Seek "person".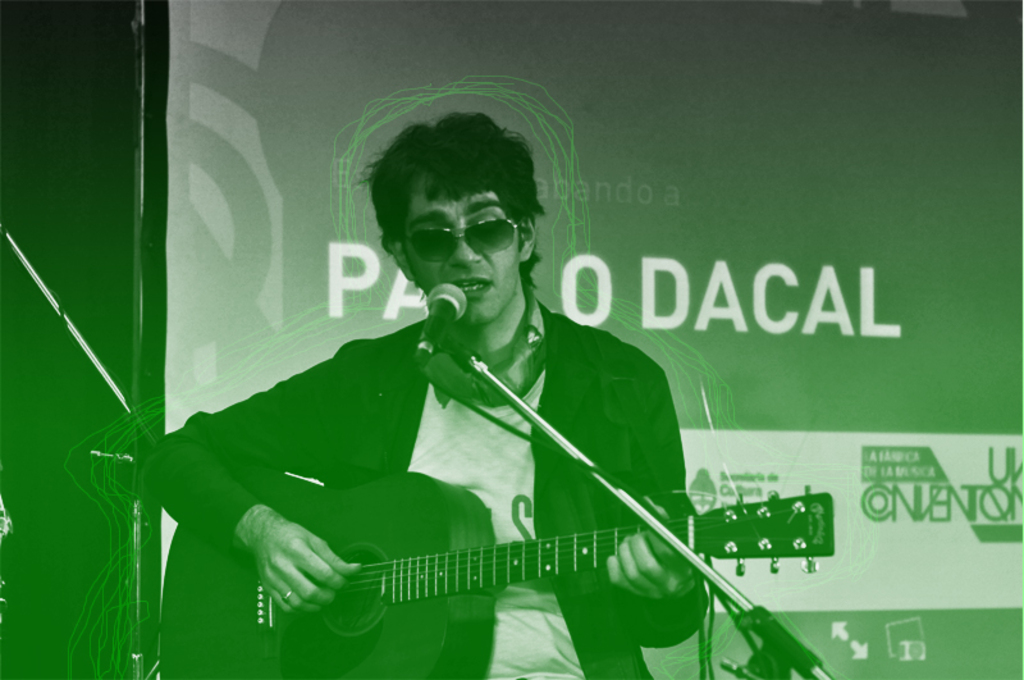
(x1=143, y1=110, x2=705, y2=679).
